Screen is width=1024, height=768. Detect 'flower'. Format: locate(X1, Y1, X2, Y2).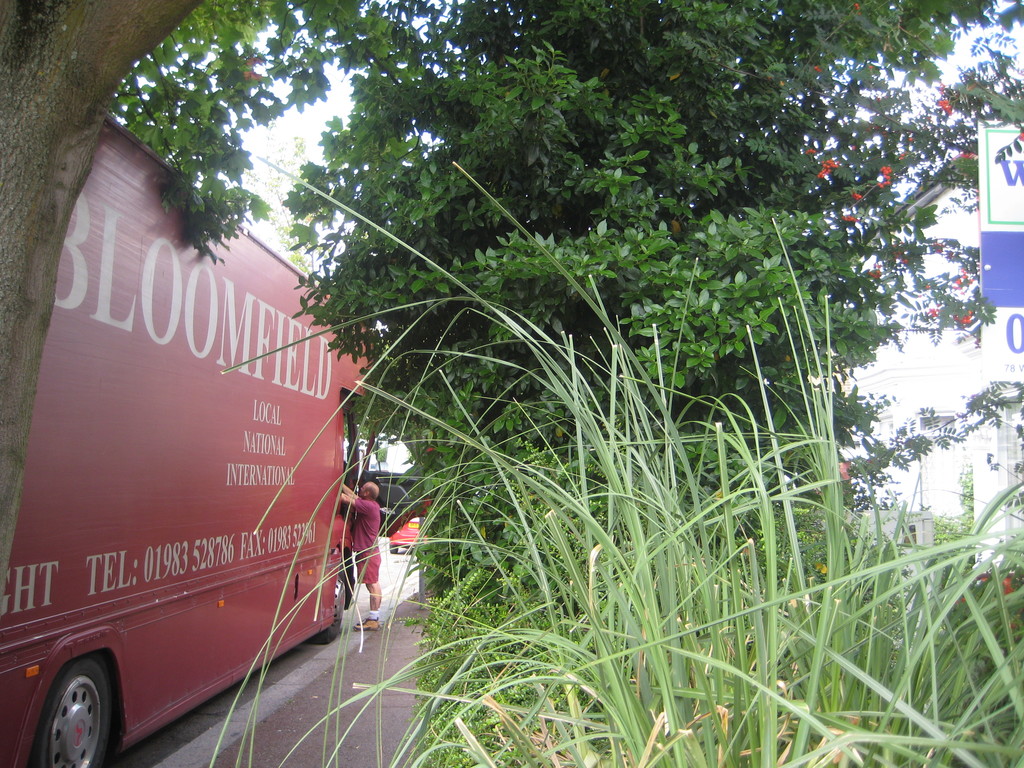
locate(817, 161, 835, 180).
